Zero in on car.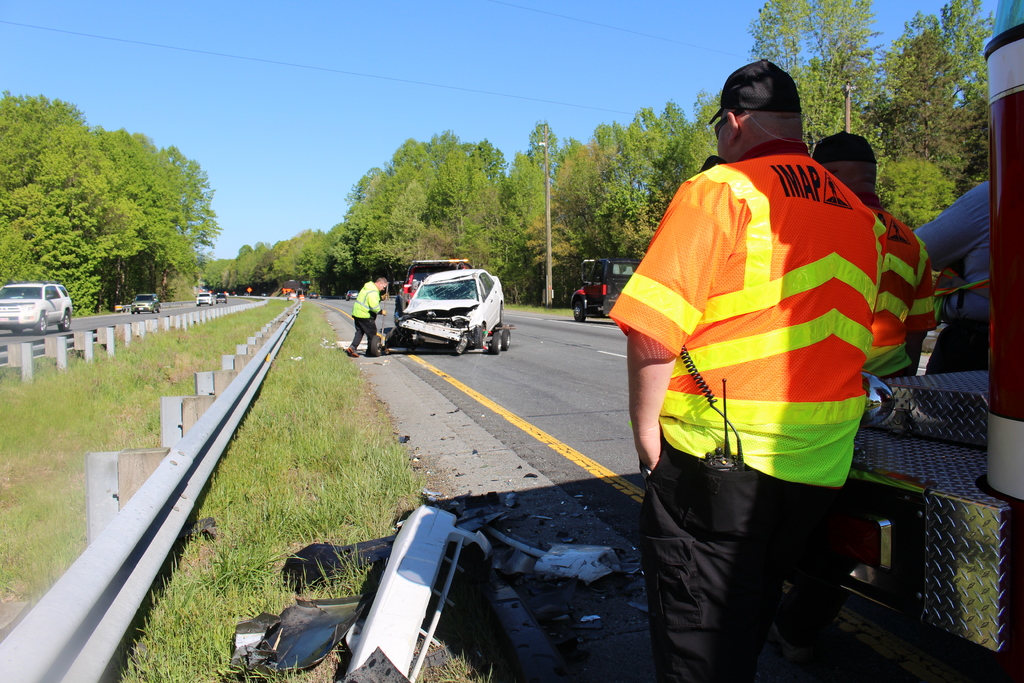
Zeroed in: locate(198, 290, 211, 307).
